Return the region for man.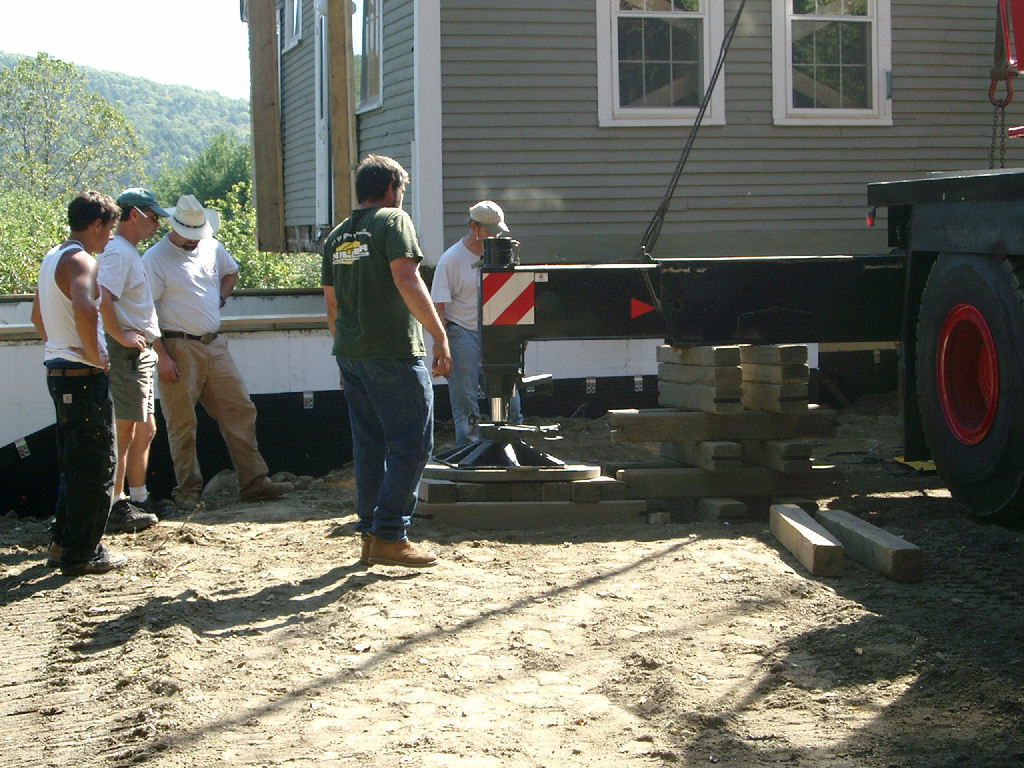
l=141, t=194, r=296, b=508.
